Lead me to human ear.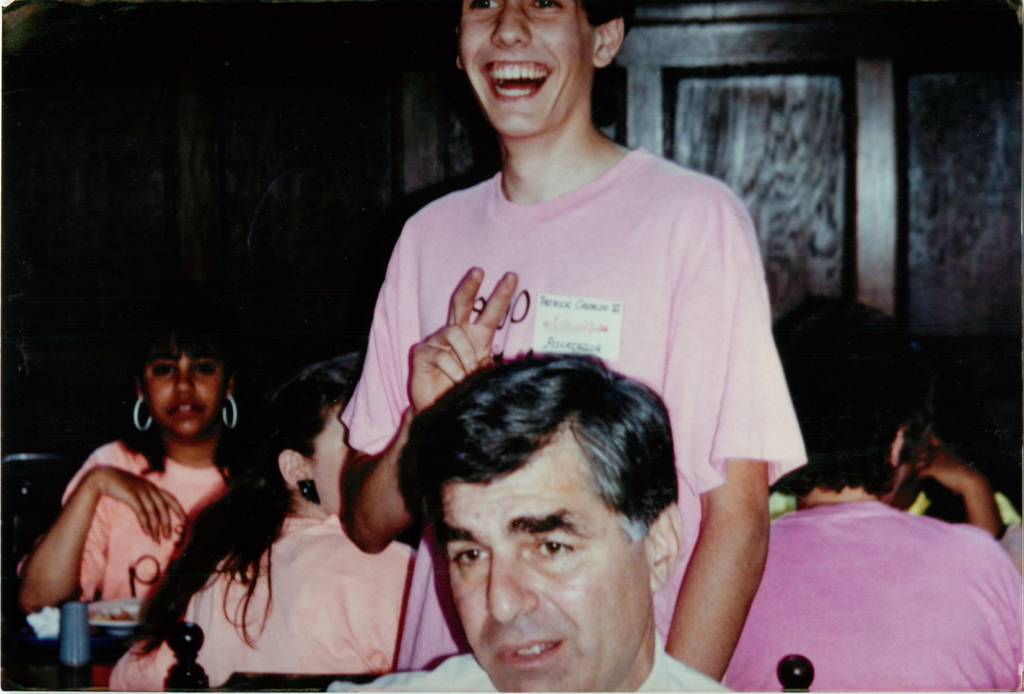
Lead to <region>136, 376, 148, 402</region>.
